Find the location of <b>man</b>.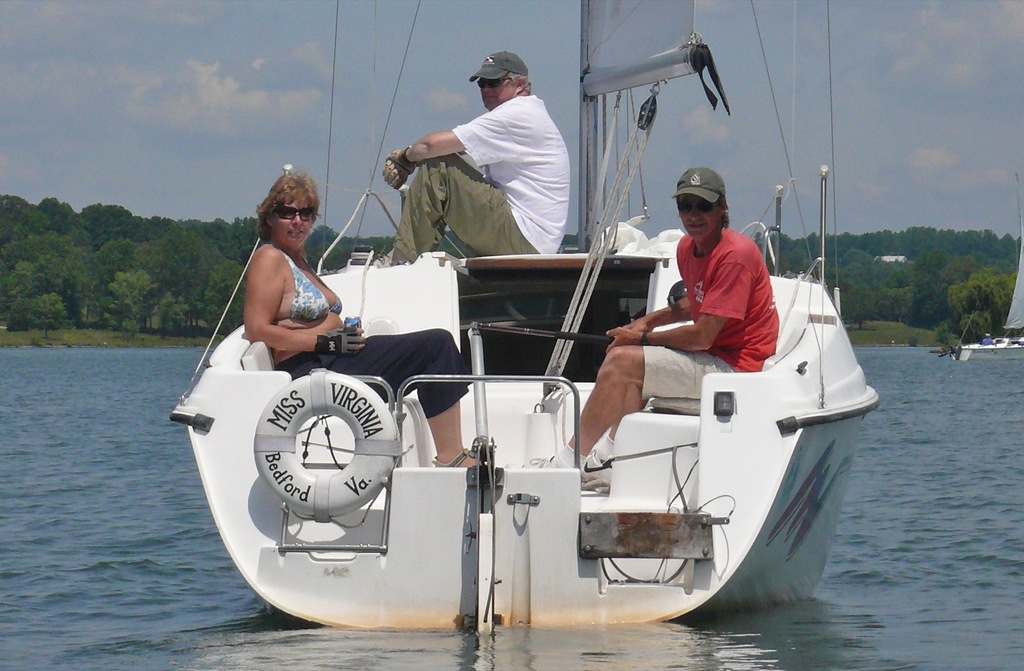
Location: (376, 56, 600, 273).
